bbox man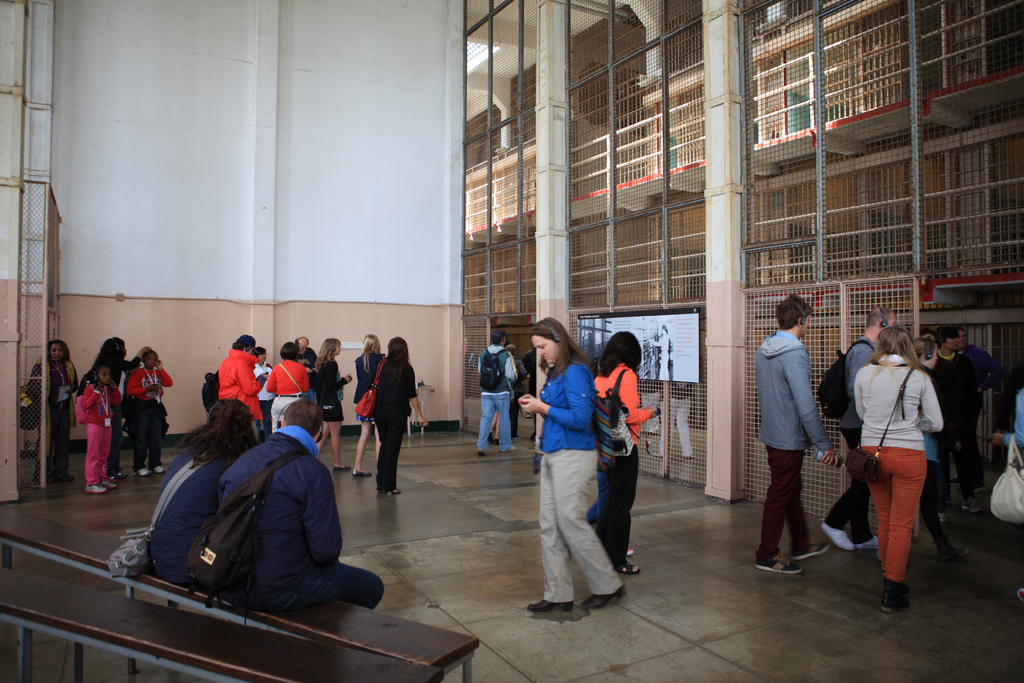
x1=220, y1=333, x2=262, y2=441
